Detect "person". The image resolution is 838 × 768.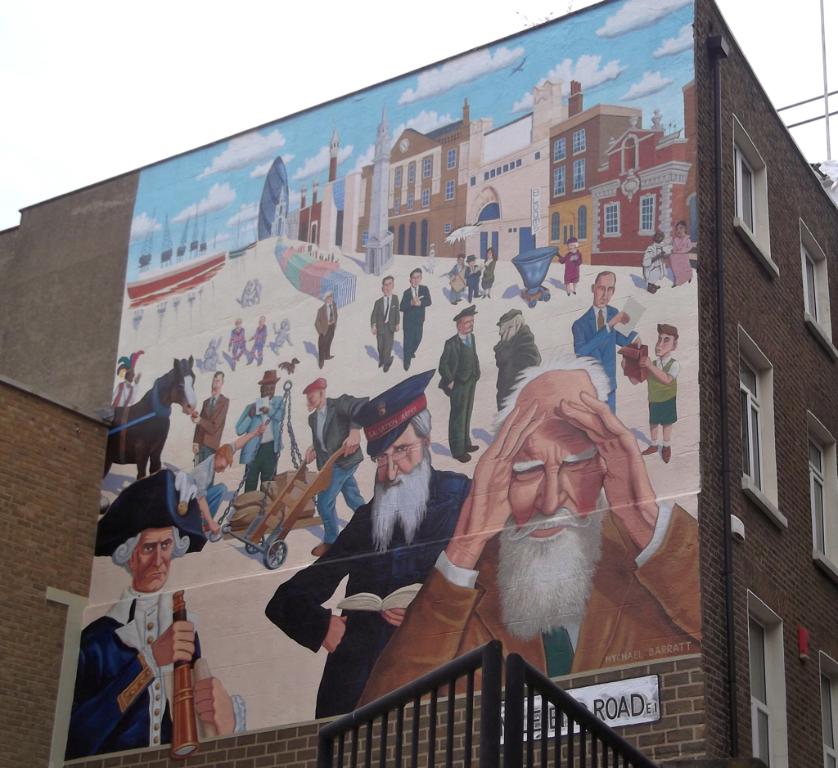
left=312, top=288, right=339, bottom=372.
